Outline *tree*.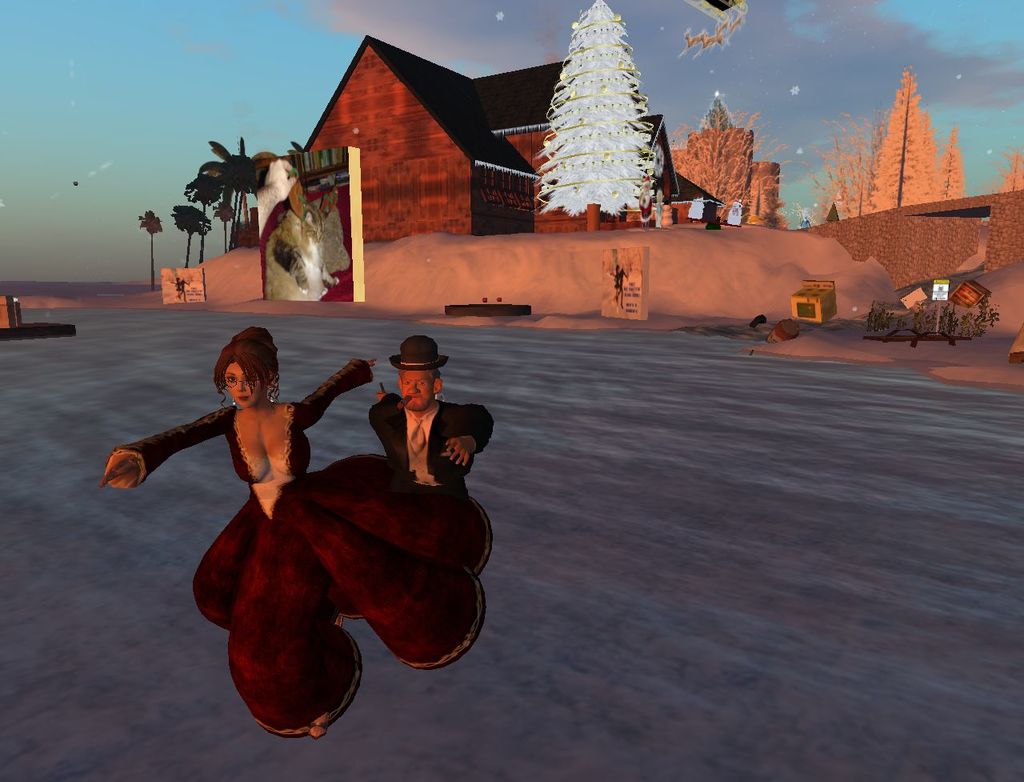
Outline: 666,106,792,227.
